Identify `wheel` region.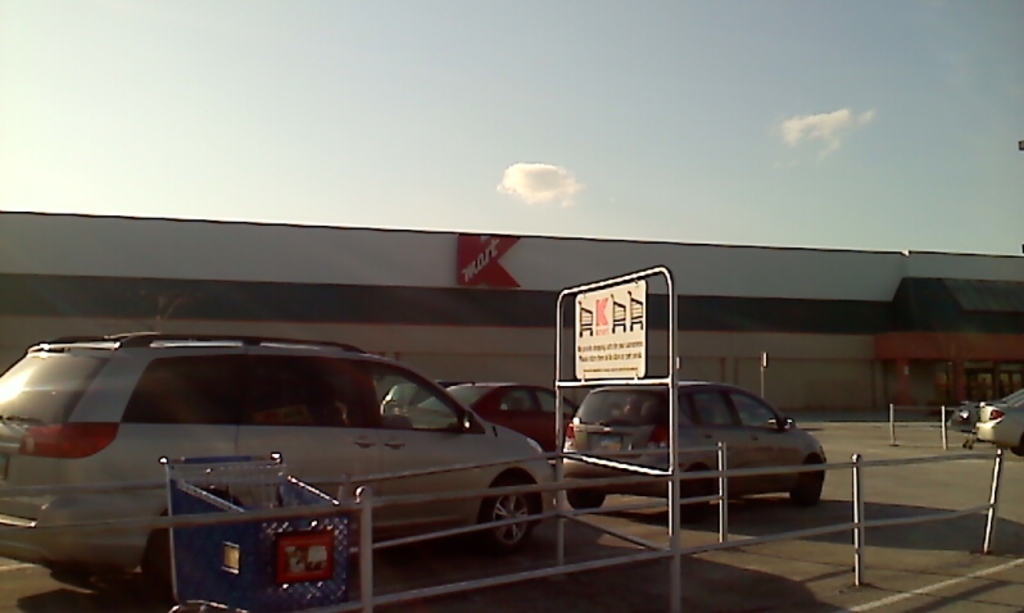
Region: <bbox>565, 483, 604, 513</bbox>.
